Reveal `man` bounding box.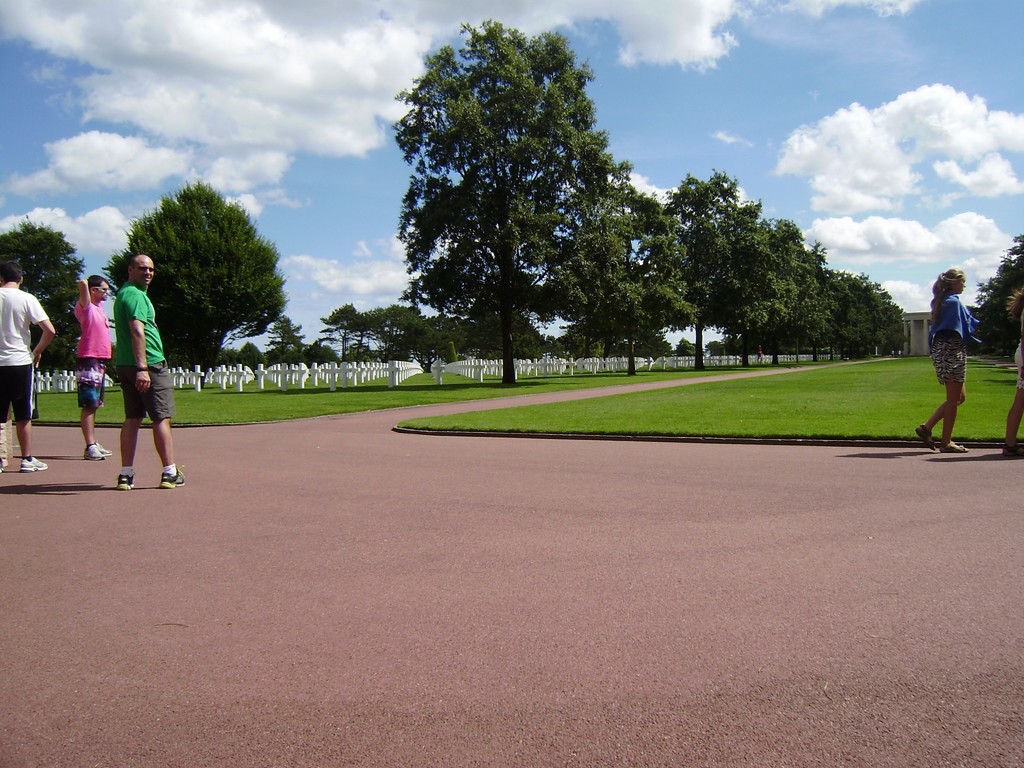
Revealed: (x1=0, y1=257, x2=55, y2=471).
